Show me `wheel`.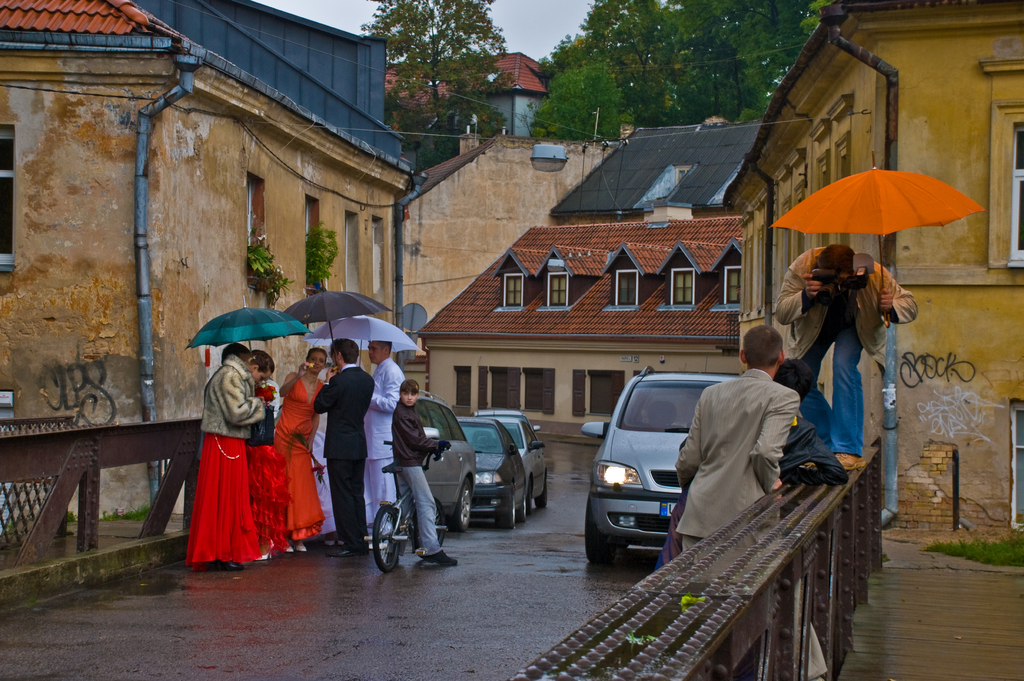
`wheel` is here: bbox=(409, 495, 456, 561).
